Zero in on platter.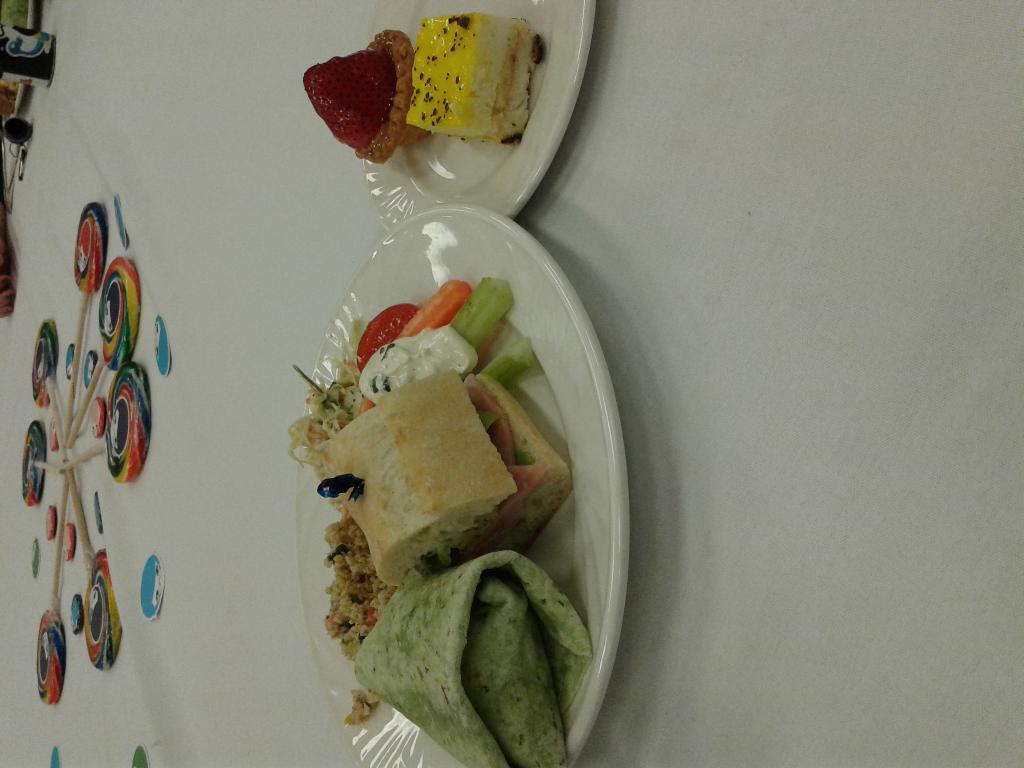
Zeroed in: box(297, 206, 628, 767).
